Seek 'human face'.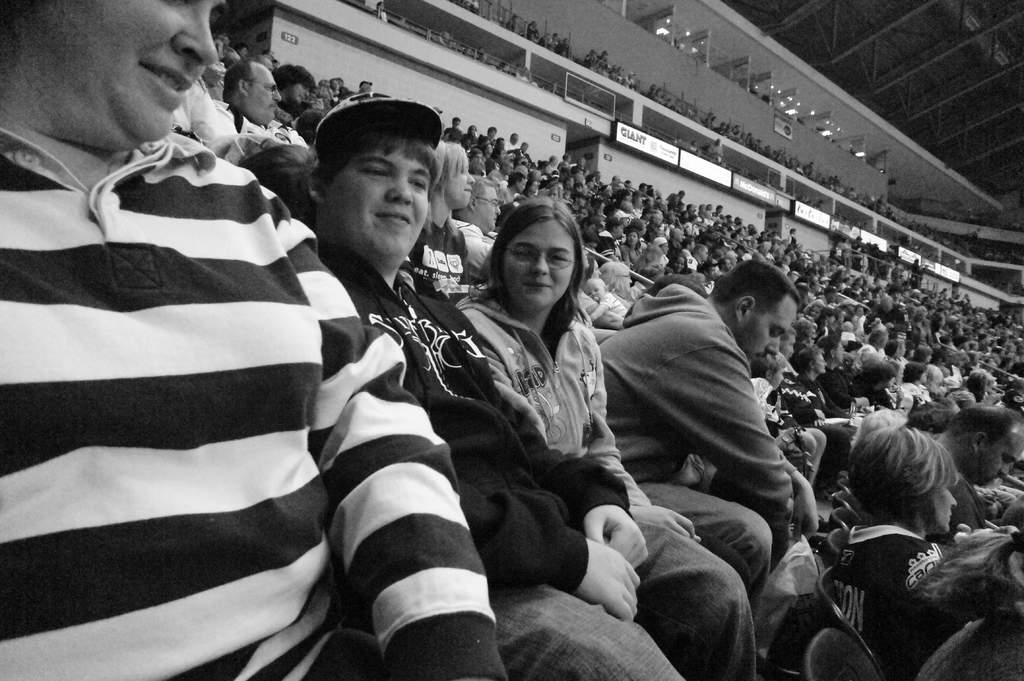
locate(740, 300, 798, 369).
